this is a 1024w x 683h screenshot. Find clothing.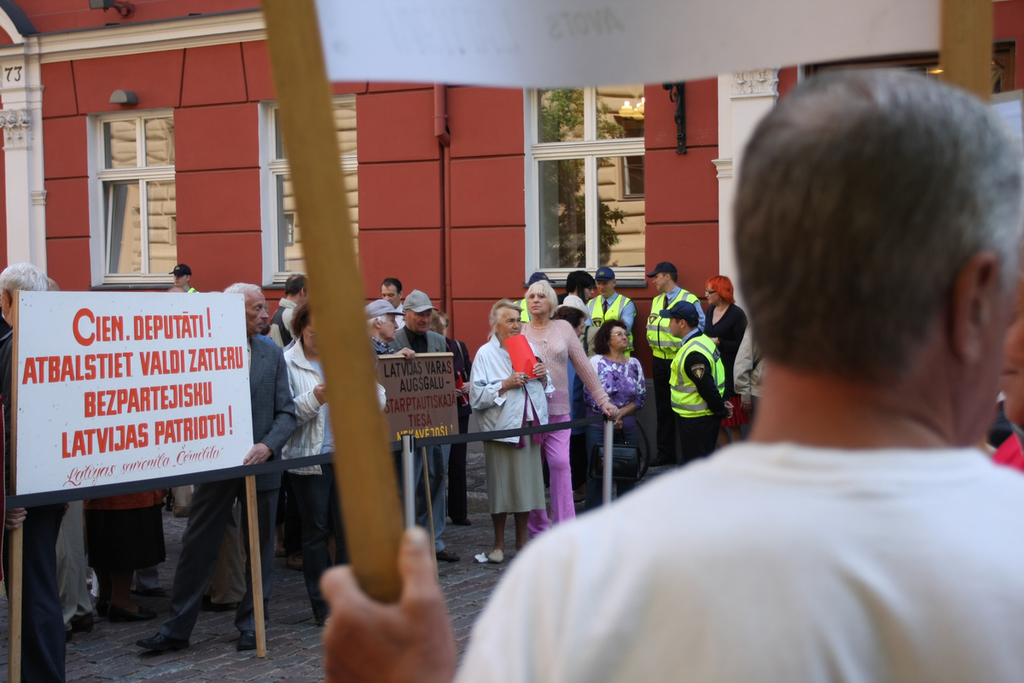
Bounding box: bbox(451, 435, 1023, 682).
